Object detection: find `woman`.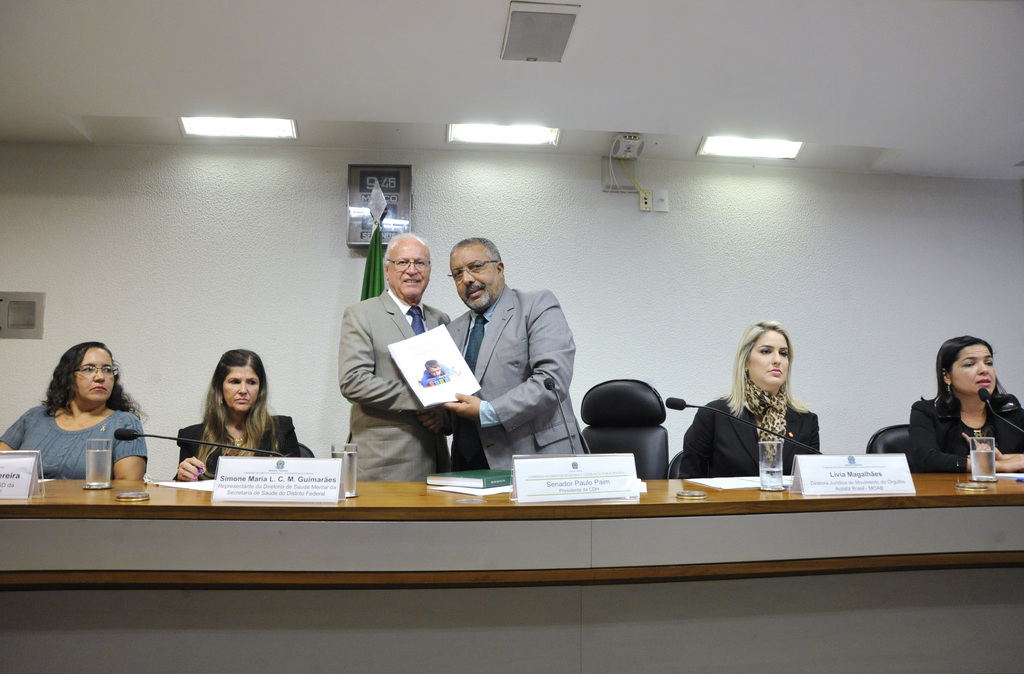
l=180, t=352, r=307, b=485.
